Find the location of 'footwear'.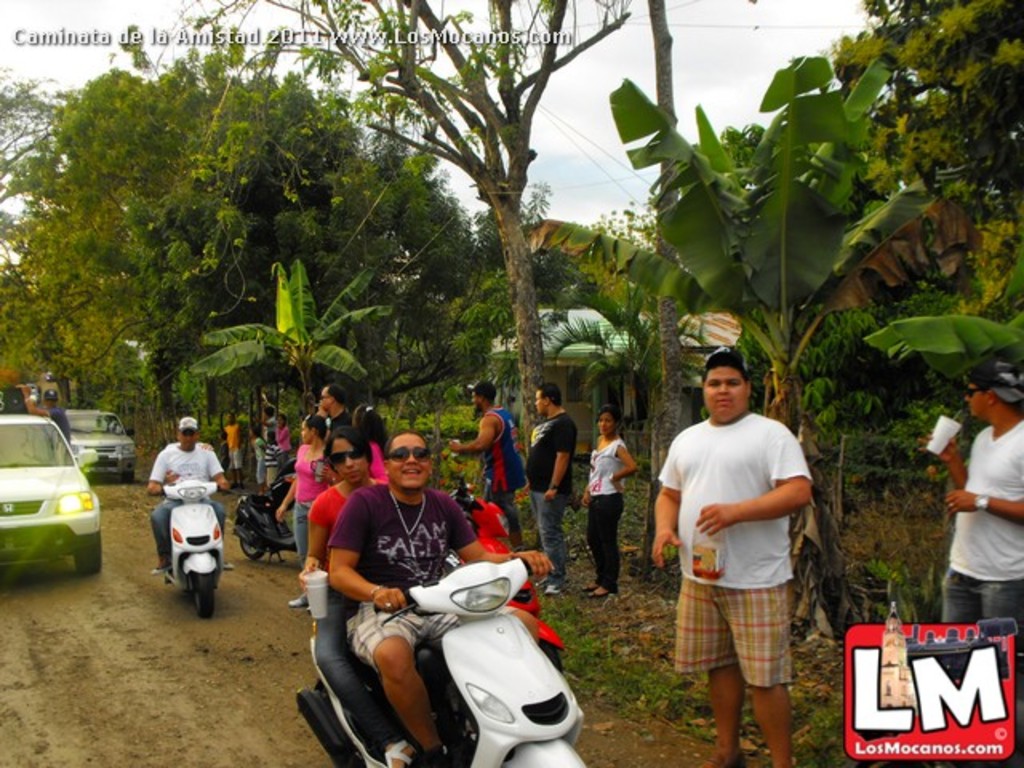
Location: (x1=291, y1=590, x2=306, y2=606).
